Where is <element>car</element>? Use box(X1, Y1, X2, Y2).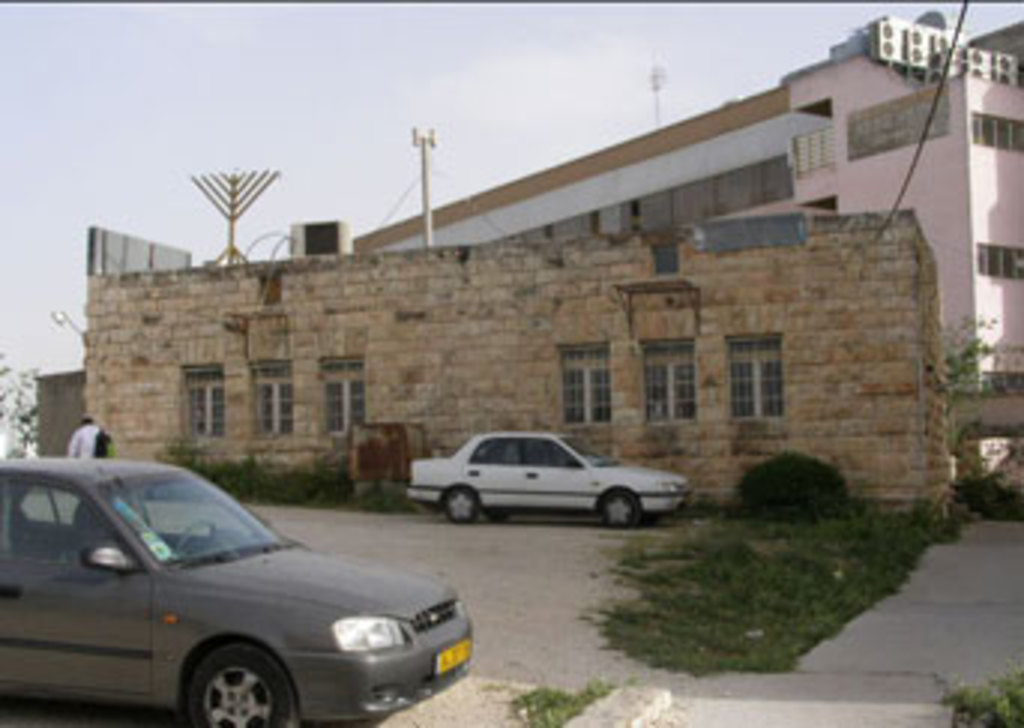
box(0, 461, 452, 722).
